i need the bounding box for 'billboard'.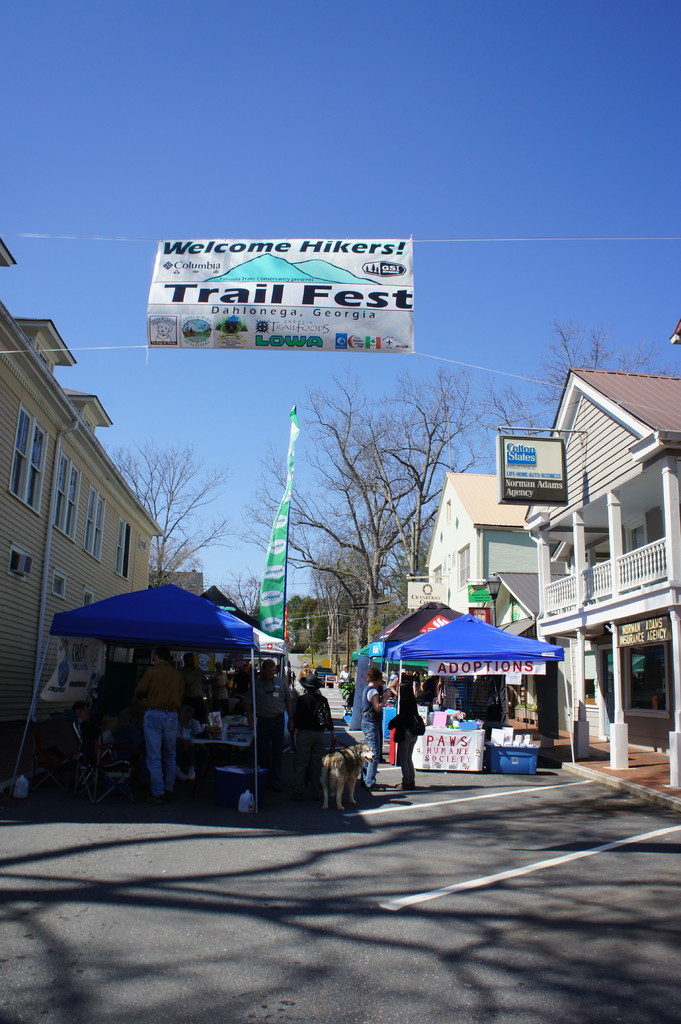
Here it is: select_region(170, 228, 432, 358).
